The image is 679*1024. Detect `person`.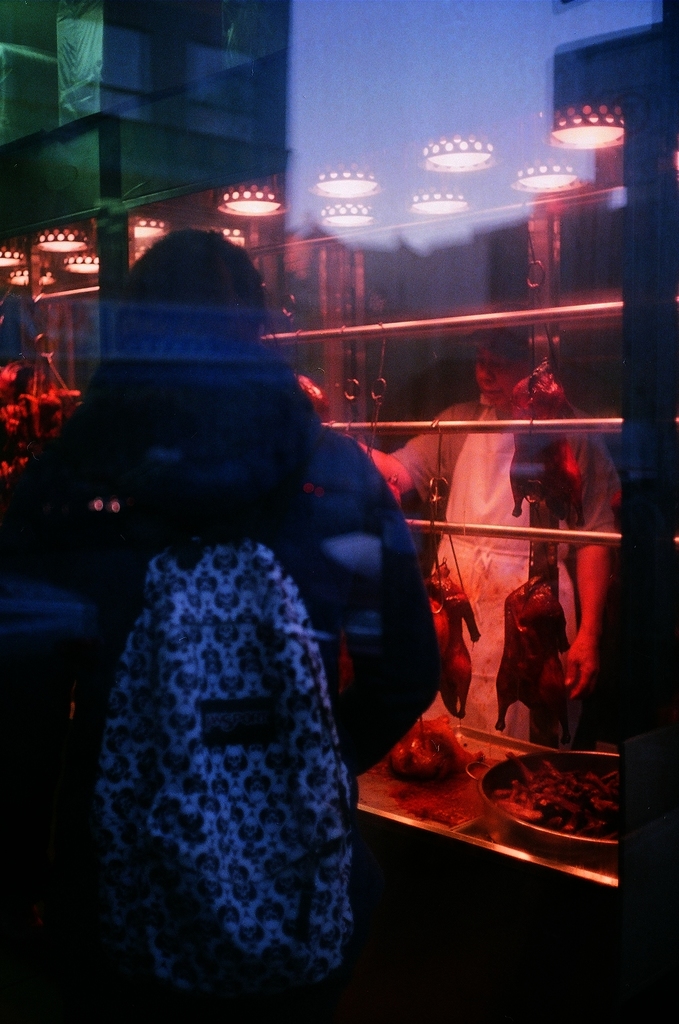
Detection: (left=353, top=301, right=623, bottom=743).
